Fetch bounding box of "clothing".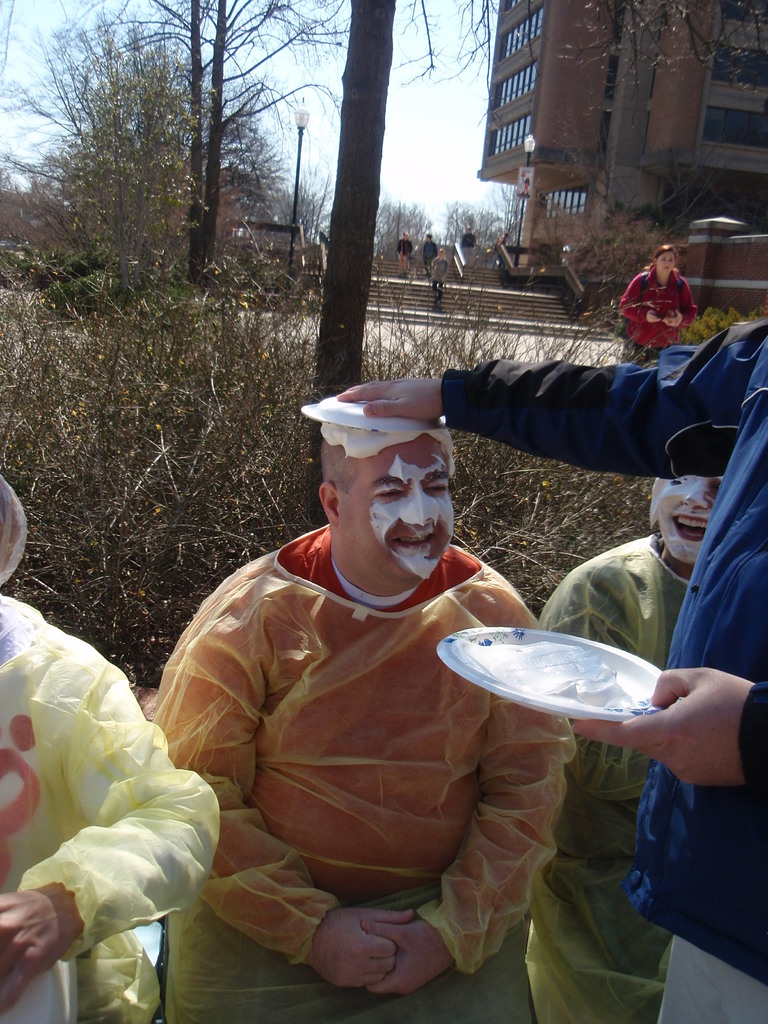
Bbox: bbox=[193, 491, 557, 943].
